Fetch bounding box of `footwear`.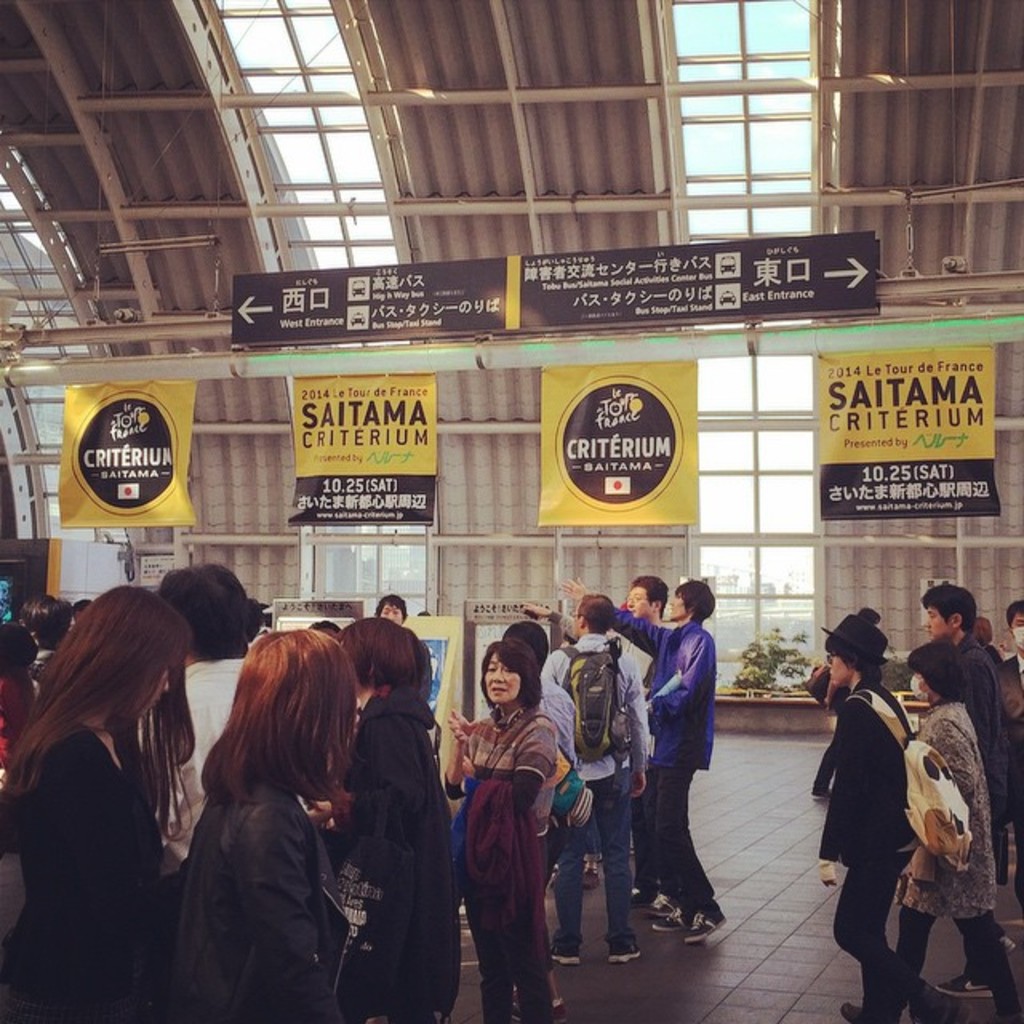
Bbox: select_region(579, 861, 597, 888).
